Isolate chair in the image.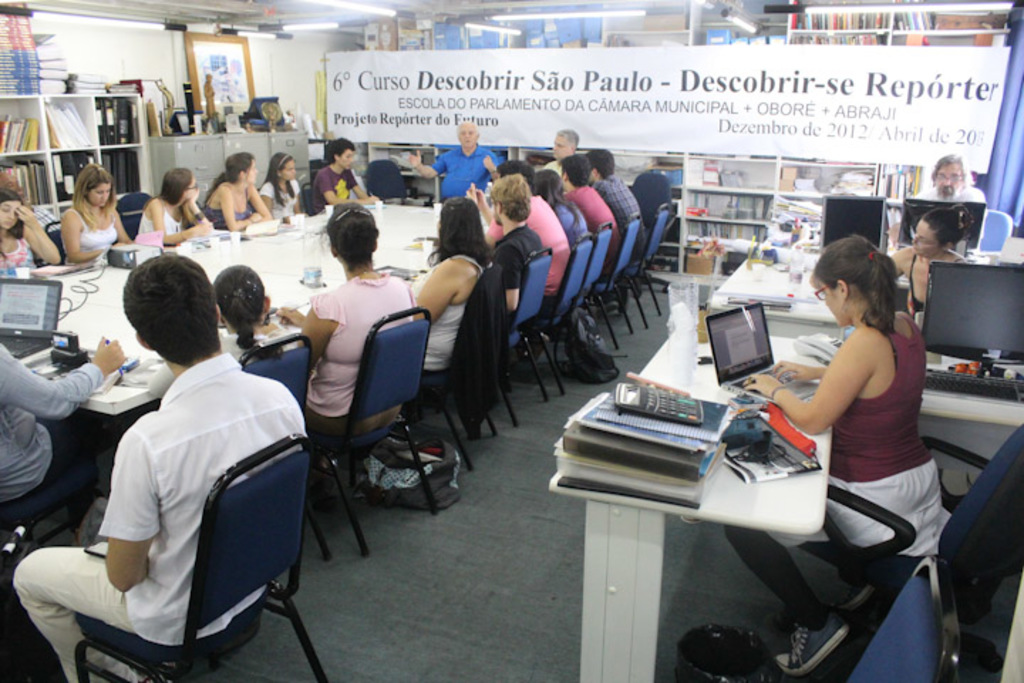
Isolated region: 73 437 329 682.
